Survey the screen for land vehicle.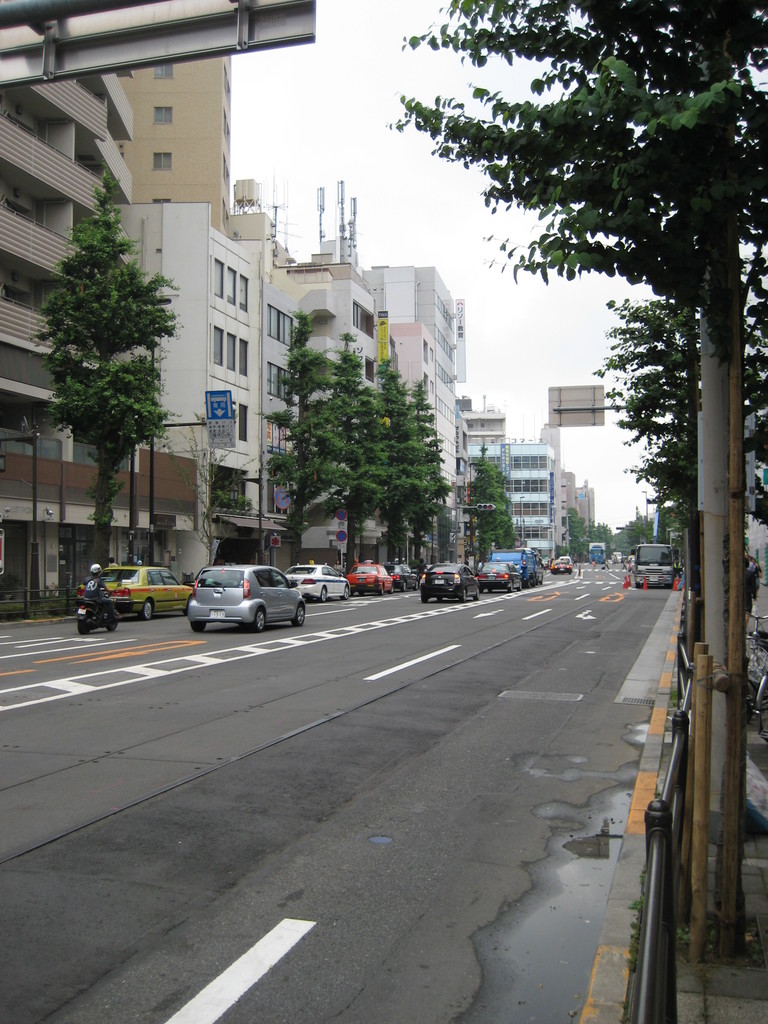
Survey found: Rect(420, 565, 478, 602).
